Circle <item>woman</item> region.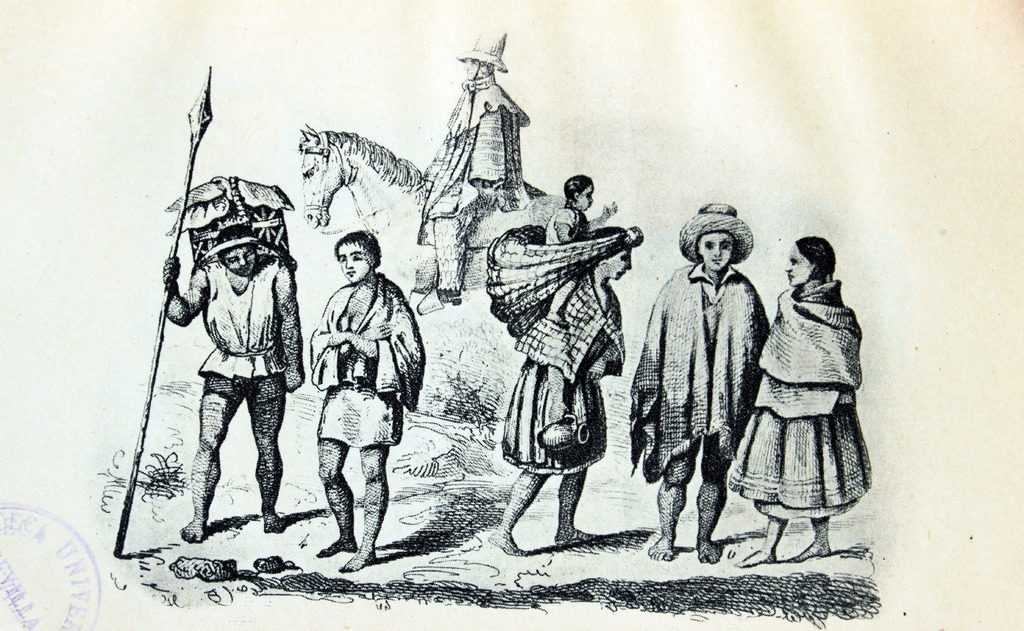
Region: (x1=488, y1=228, x2=636, y2=557).
